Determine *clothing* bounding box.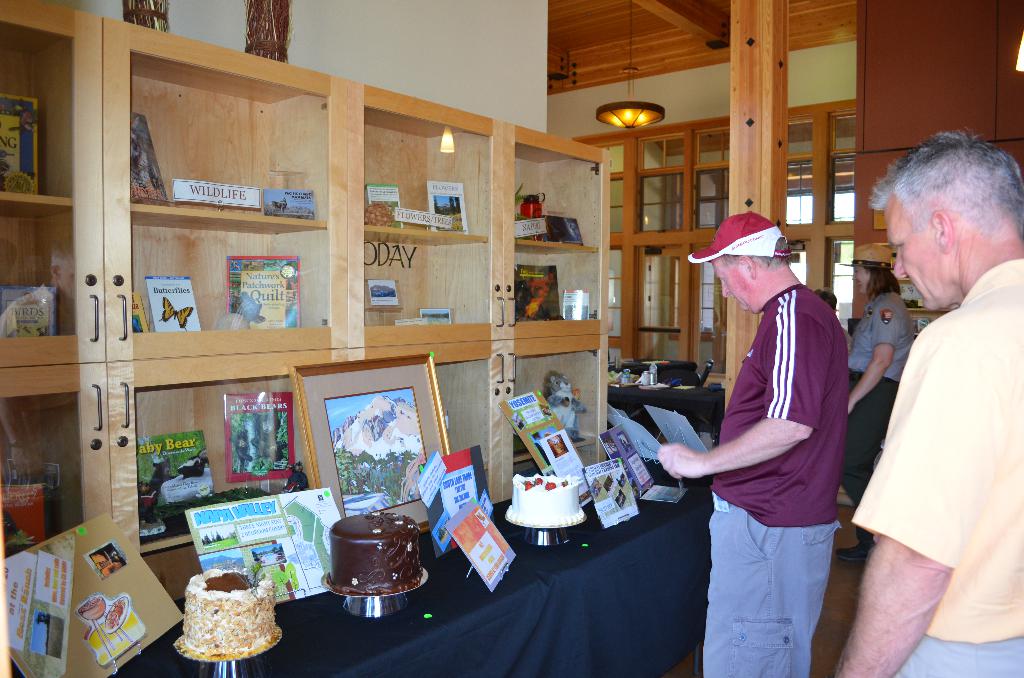
Determined: <region>840, 324, 852, 348</region>.
